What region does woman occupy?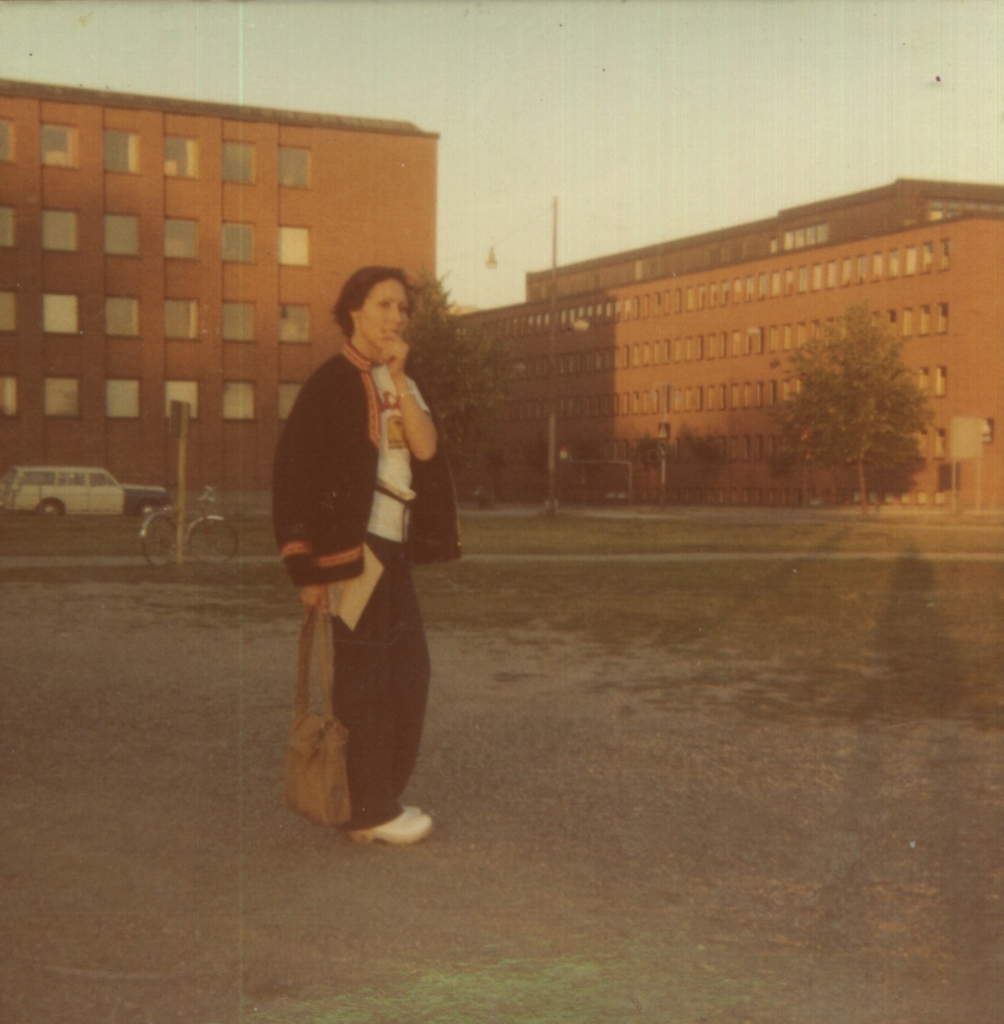
{"left": 256, "top": 230, "right": 480, "bottom": 861}.
